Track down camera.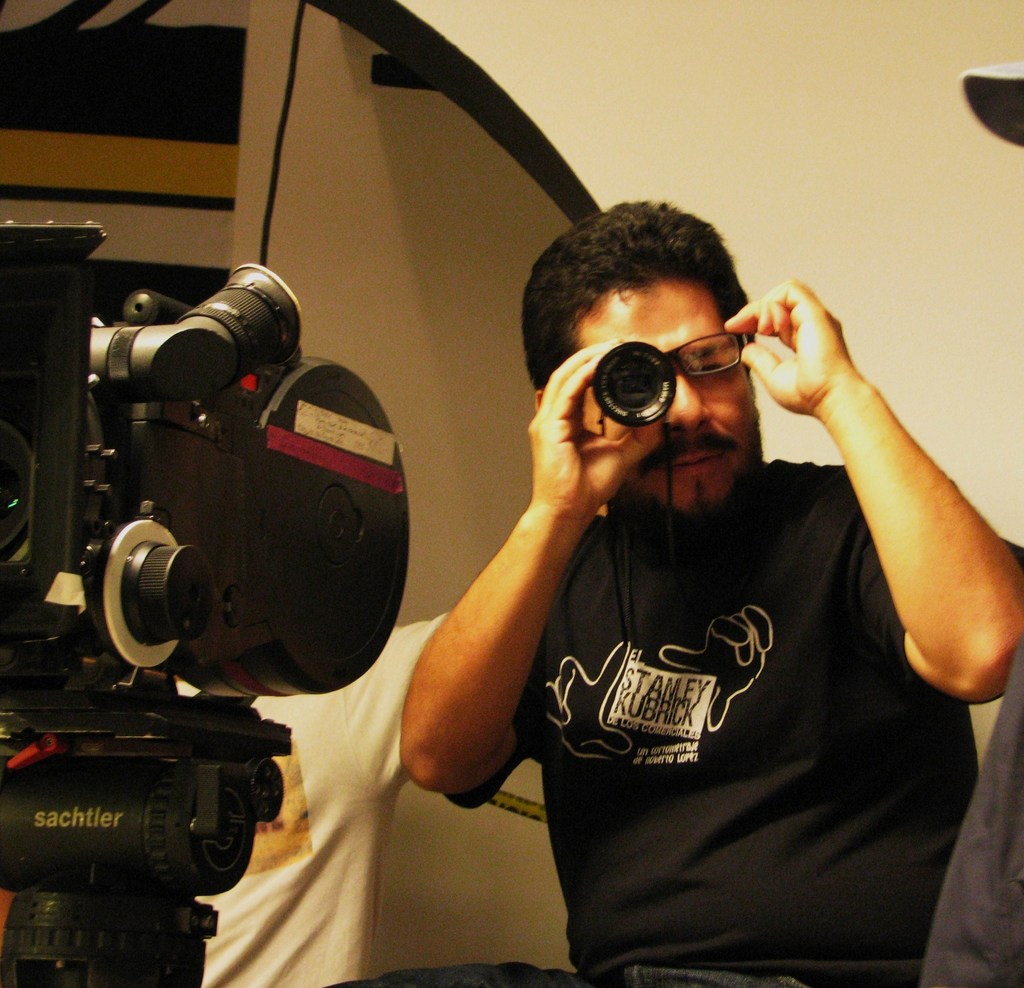
Tracked to left=0, top=217, right=406, bottom=987.
